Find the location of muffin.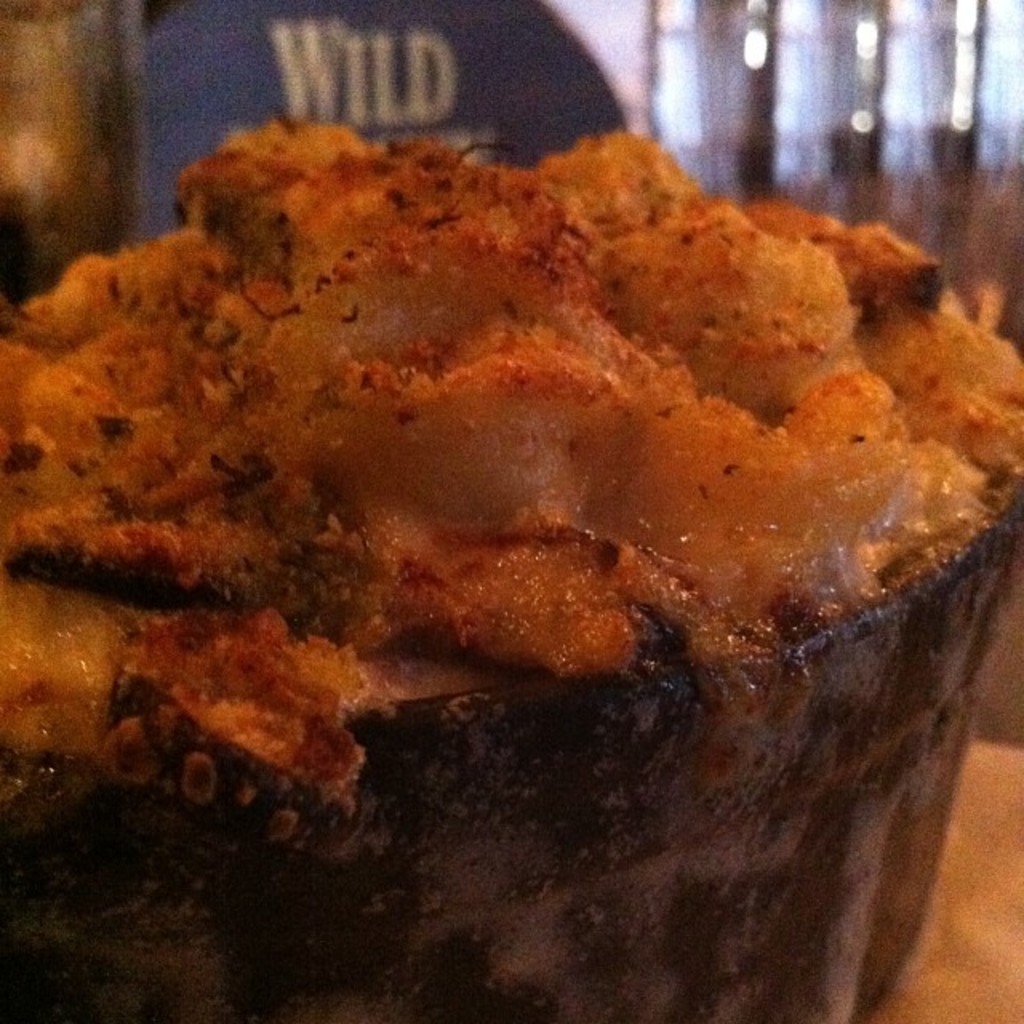
Location: x1=0, y1=141, x2=1014, y2=1022.
